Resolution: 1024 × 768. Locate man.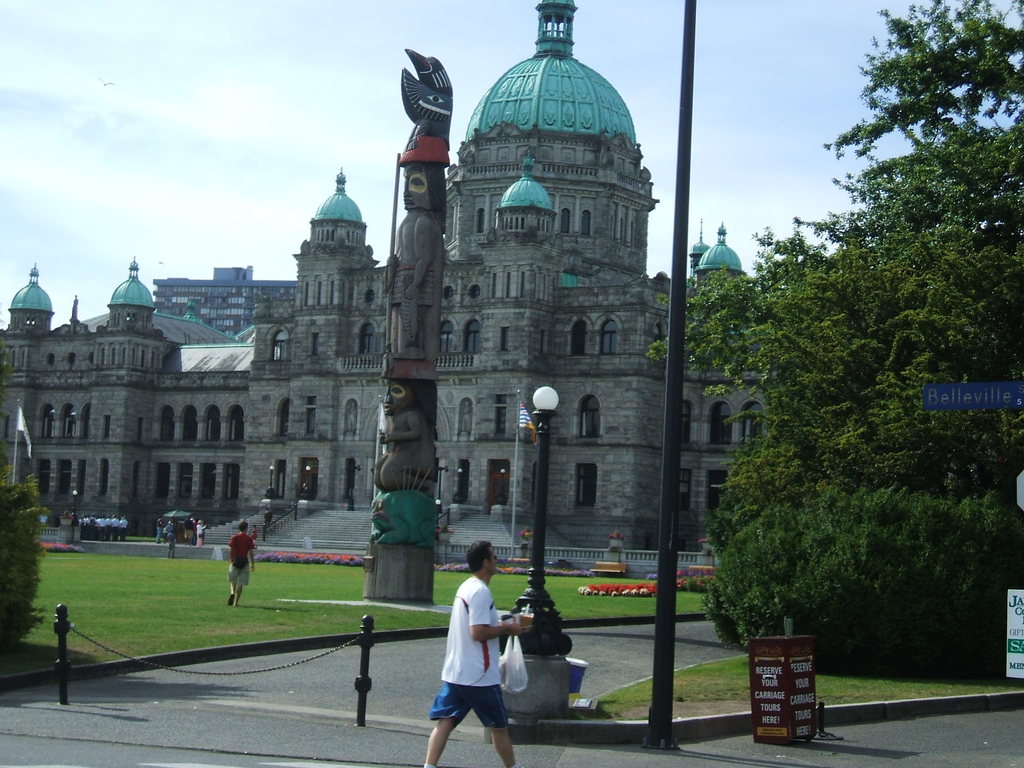
[421,543,526,760].
